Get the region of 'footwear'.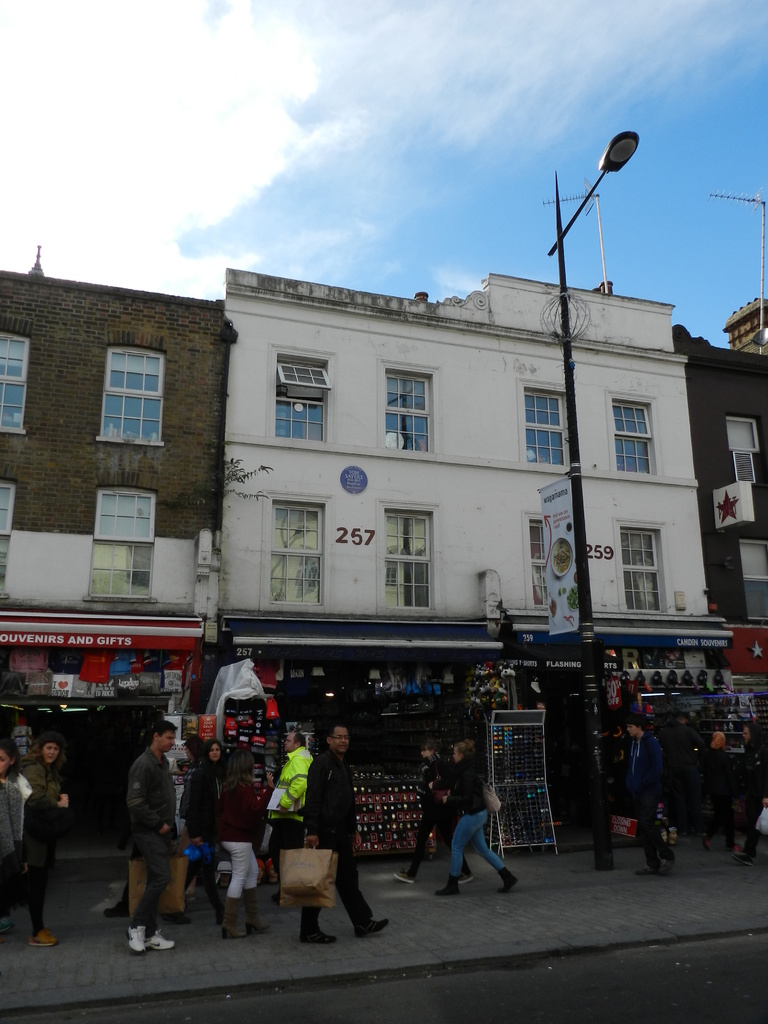
{"left": 724, "top": 842, "right": 752, "bottom": 856}.
